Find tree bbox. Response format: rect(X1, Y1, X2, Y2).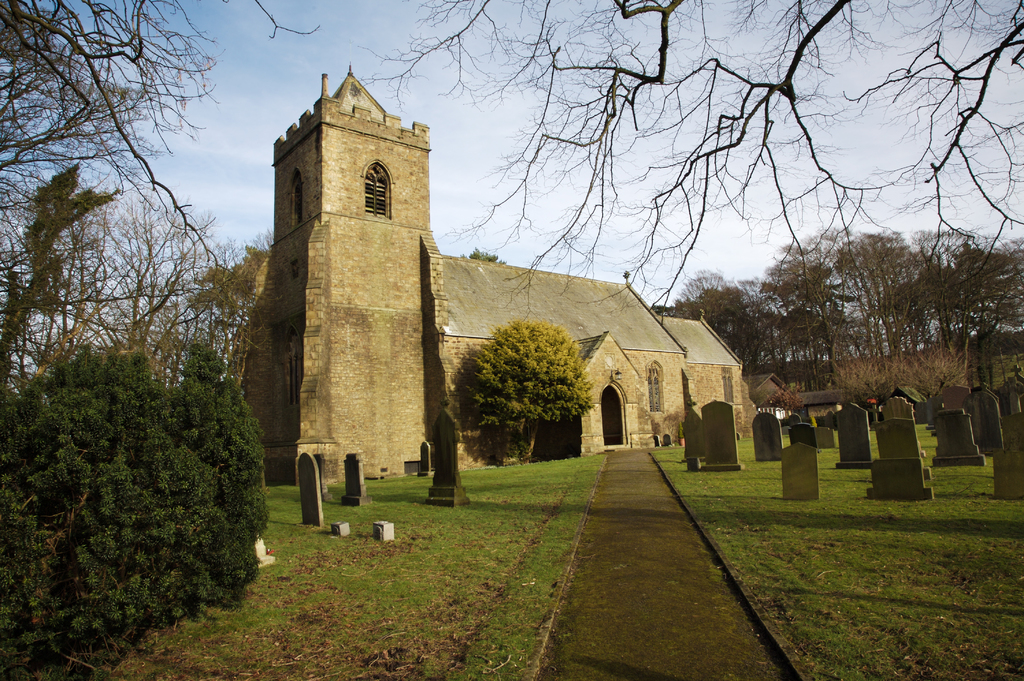
rect(0, 0, 325, 399).
